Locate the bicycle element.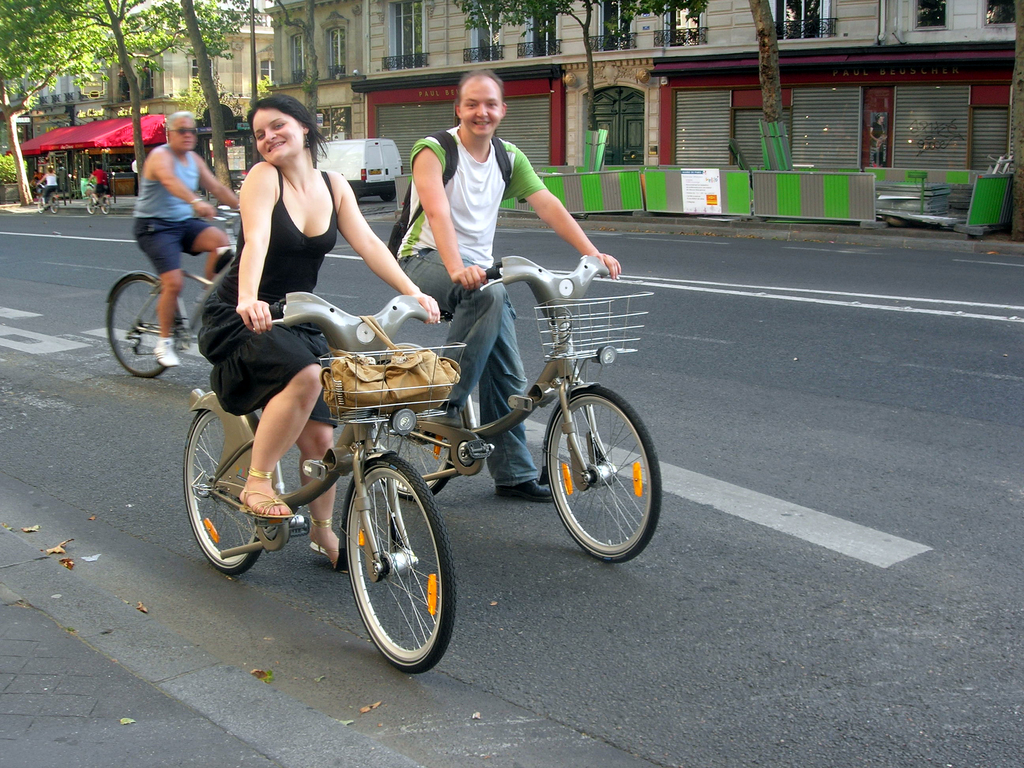
Element bbox: [x1=150, y1=317, x2=527, y2=660].
